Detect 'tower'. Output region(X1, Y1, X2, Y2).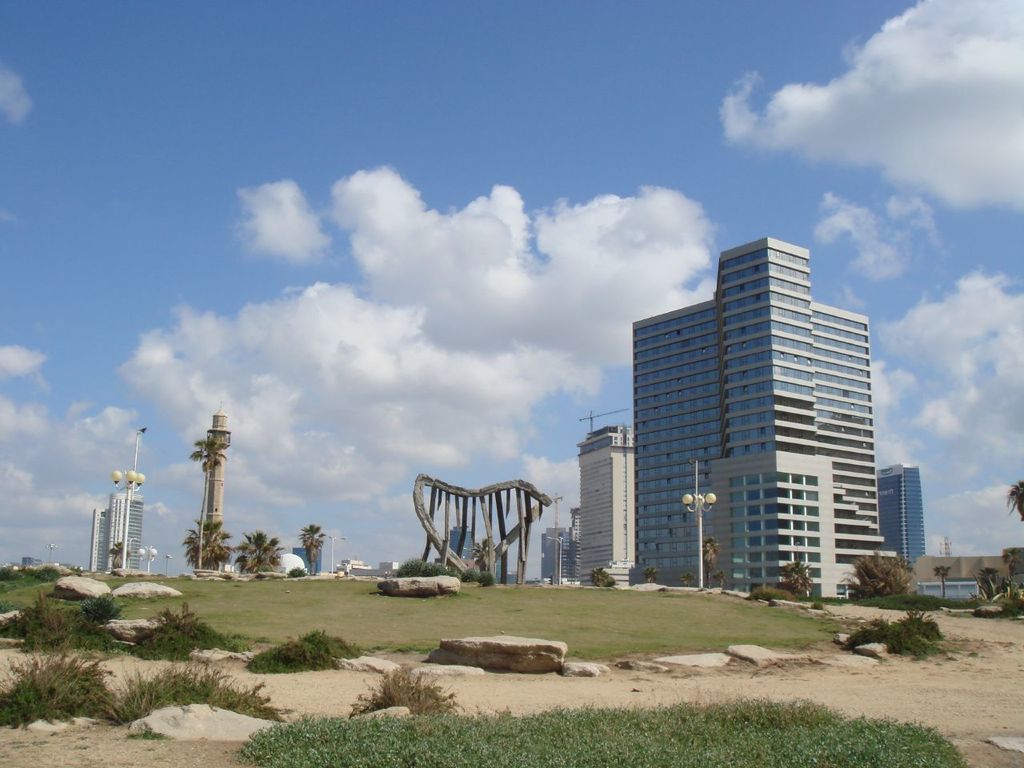
region(622, 211, 936, 622).
